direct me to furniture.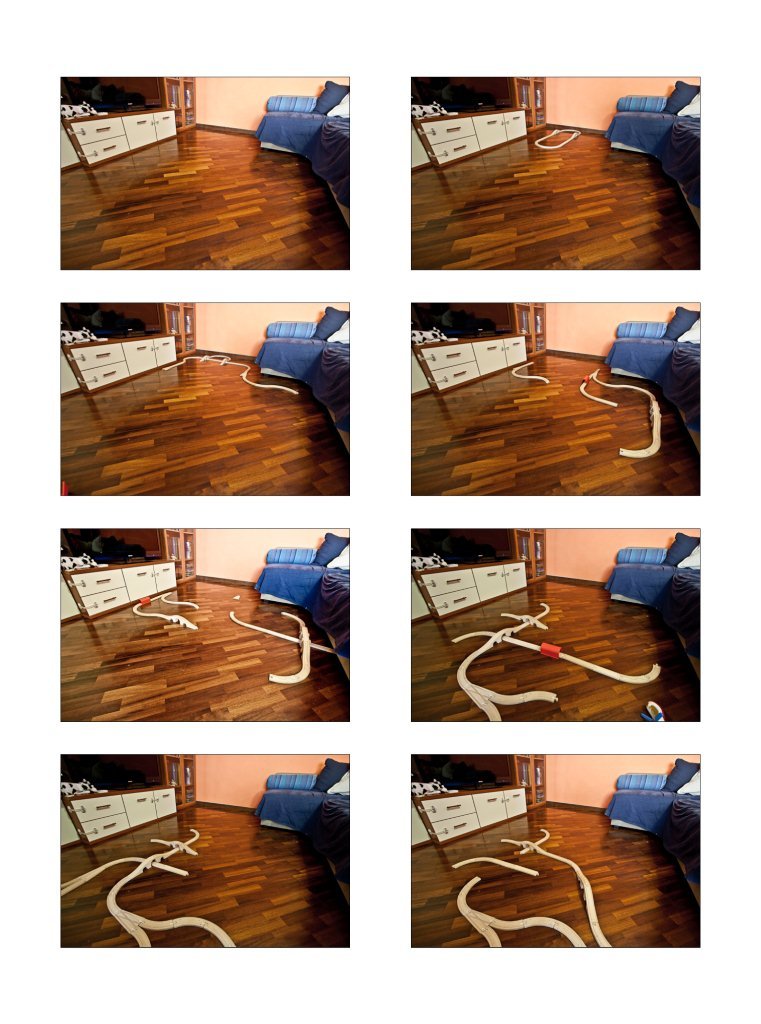
Direction: locate(414, 785, 529, 845).
